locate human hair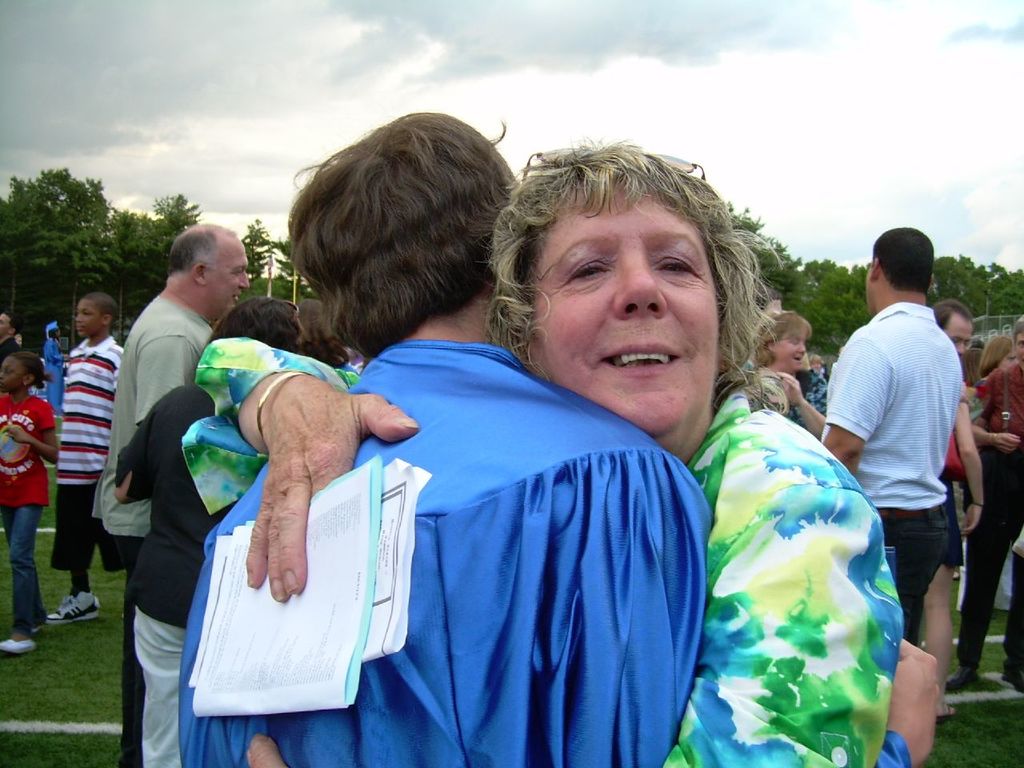
bbox=(870, 228, 934, 294)
